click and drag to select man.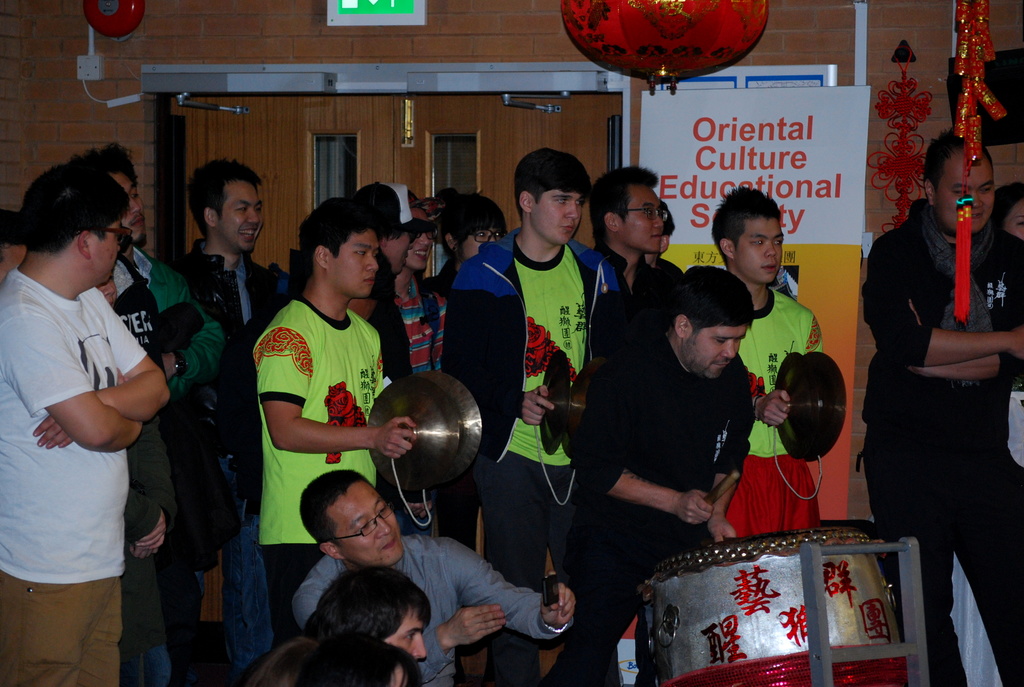
Selection: pyautogui.locateOnScreen(168, 157, 289, 686).
